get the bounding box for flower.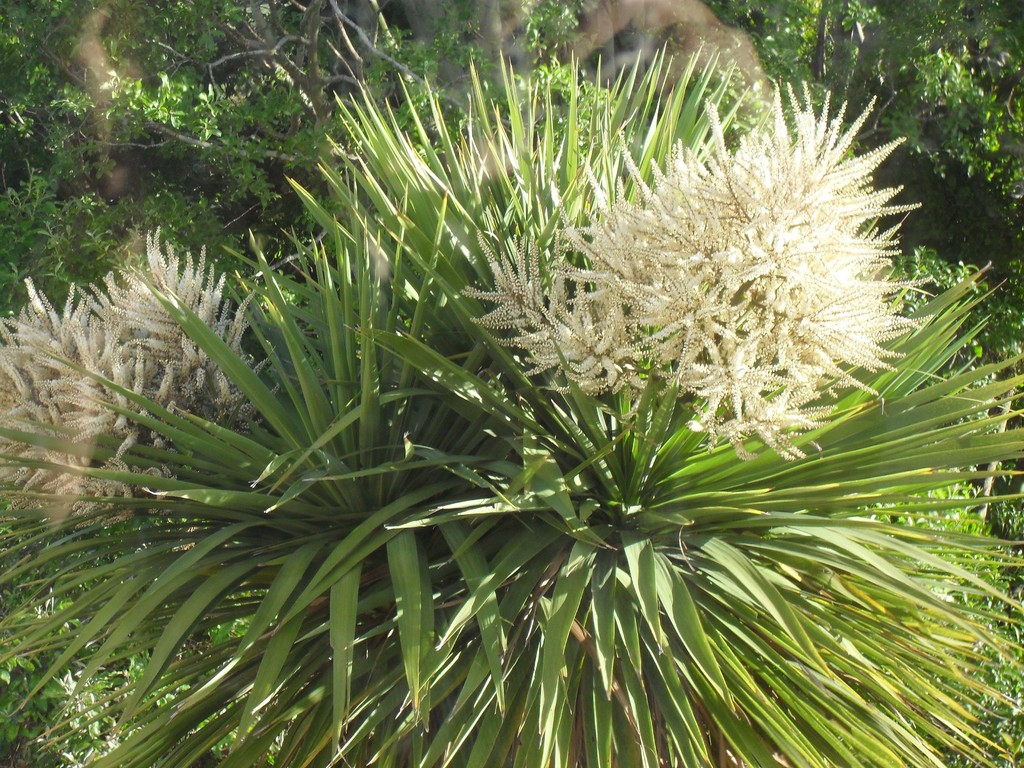
locate(0, 228, 269, 532).
